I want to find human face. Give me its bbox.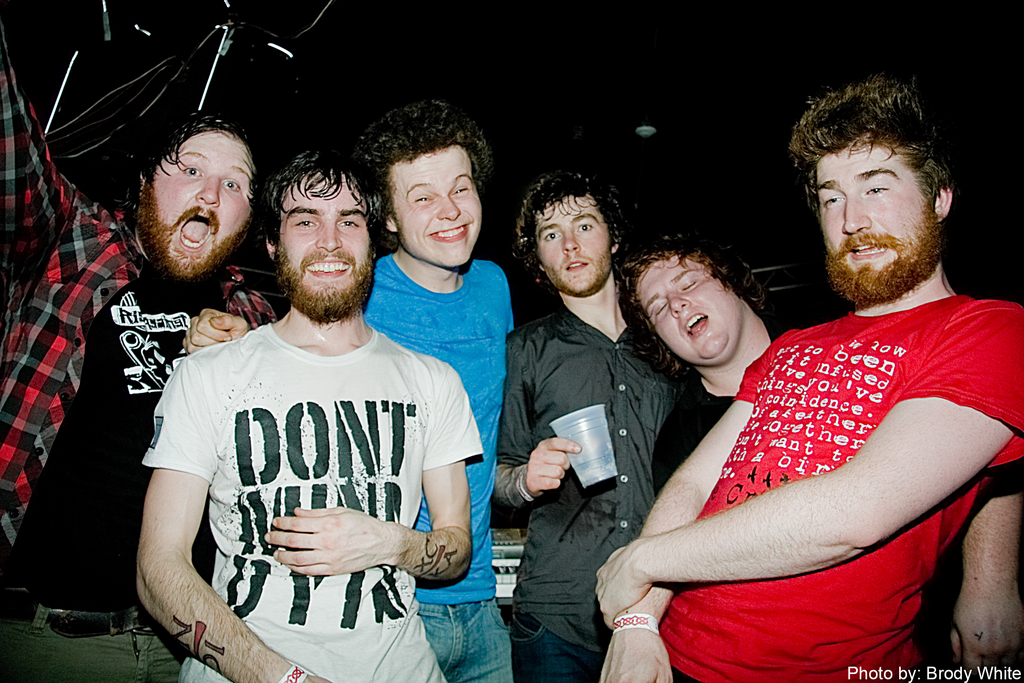
bbox=[535, 194, 612, 298].
